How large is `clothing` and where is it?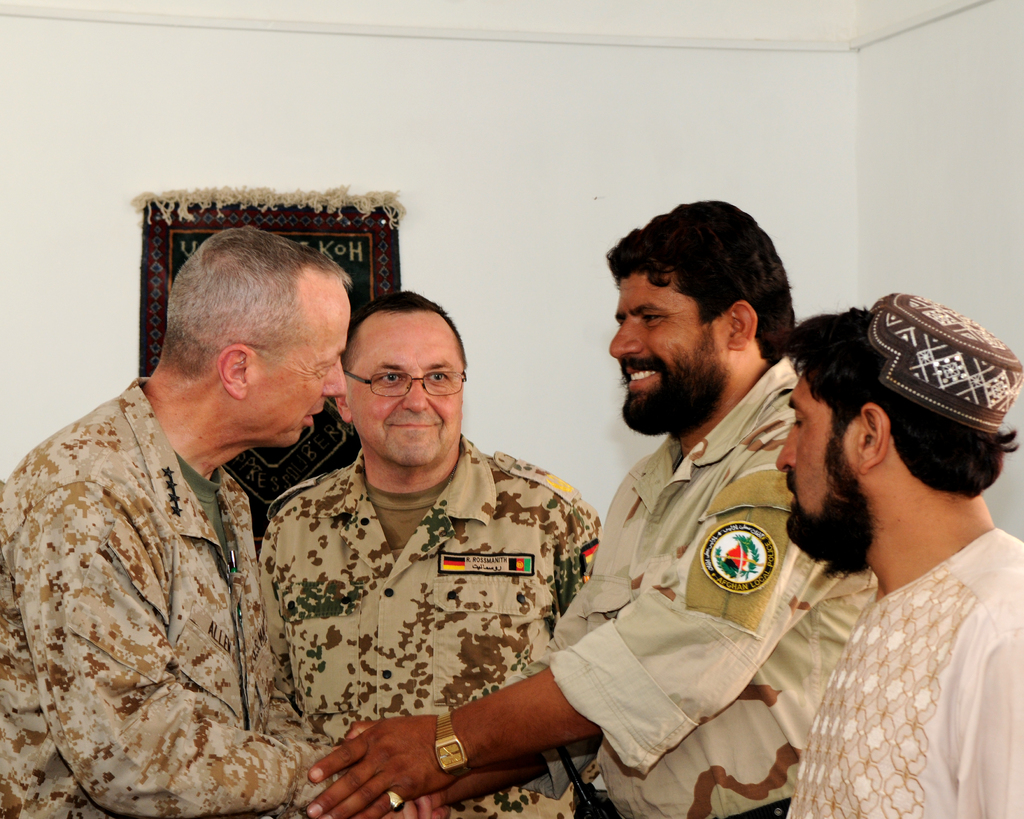
Bounding box: l=0, t=376, r=339, b=818.
